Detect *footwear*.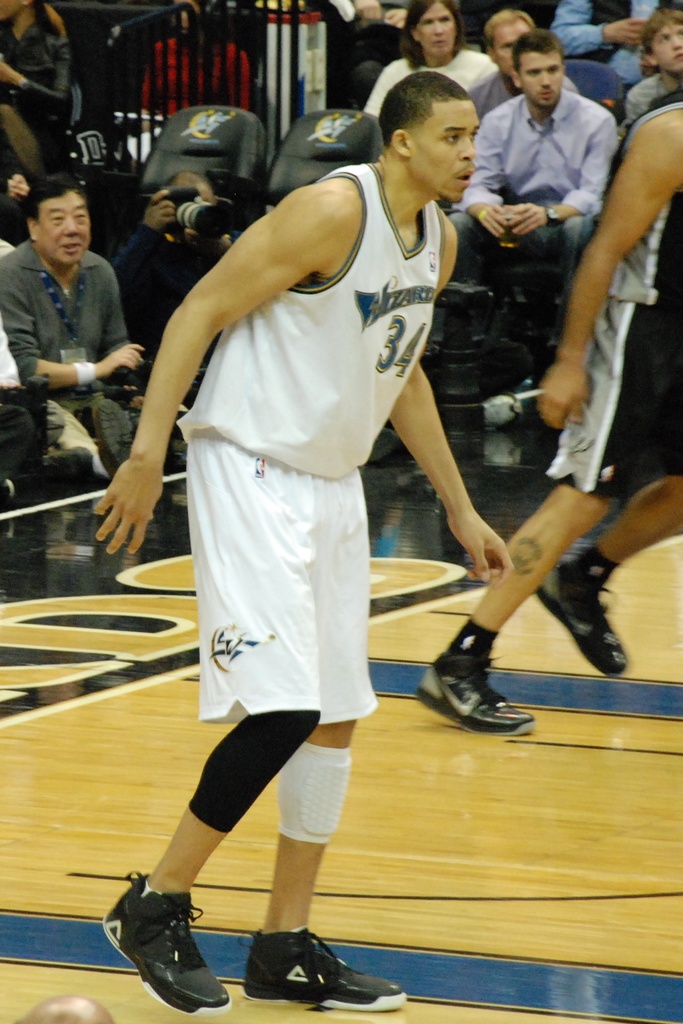
Detected at pyautogui.locateOnScreen(523, 546, 638, 686).
